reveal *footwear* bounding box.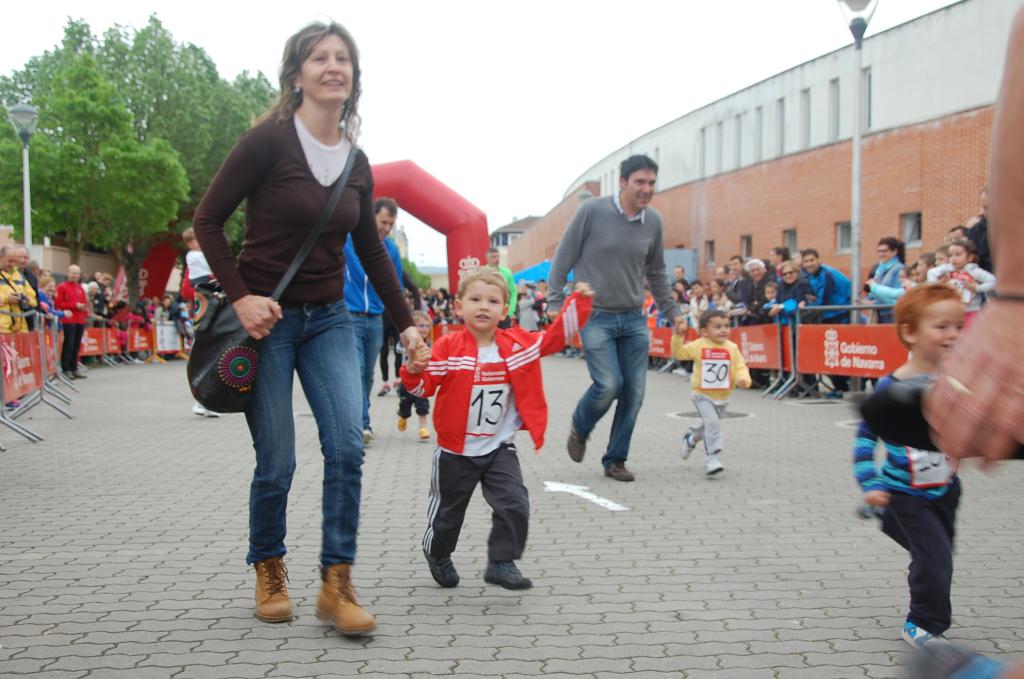
Revealed: 190:398:221:419.
